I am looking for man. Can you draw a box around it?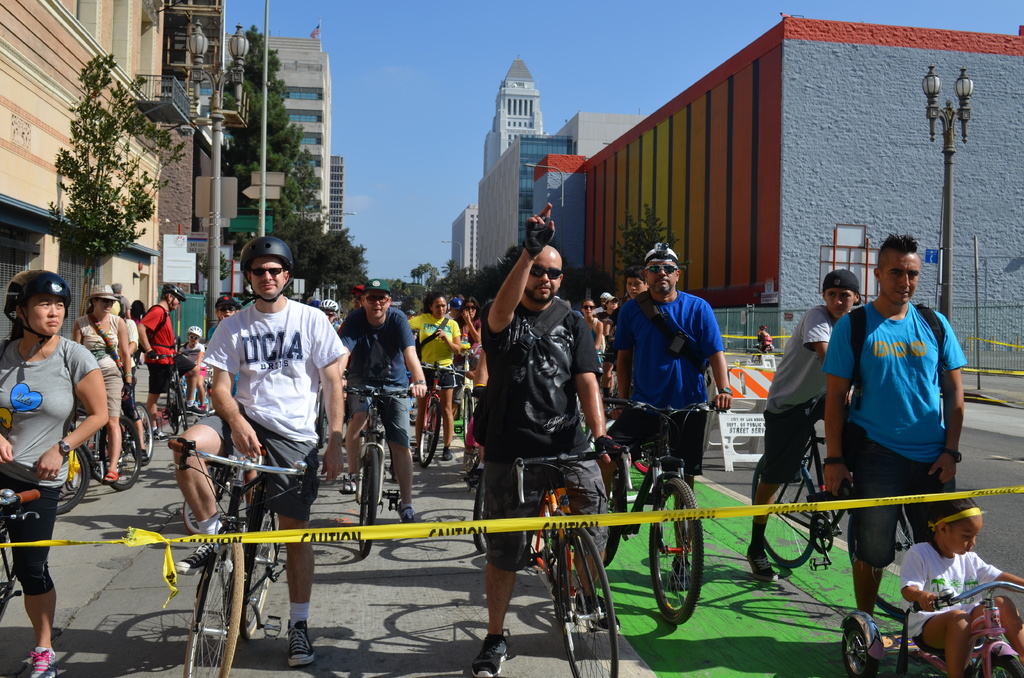
Sure, the bounding box is 337, 278, 428, 523.
